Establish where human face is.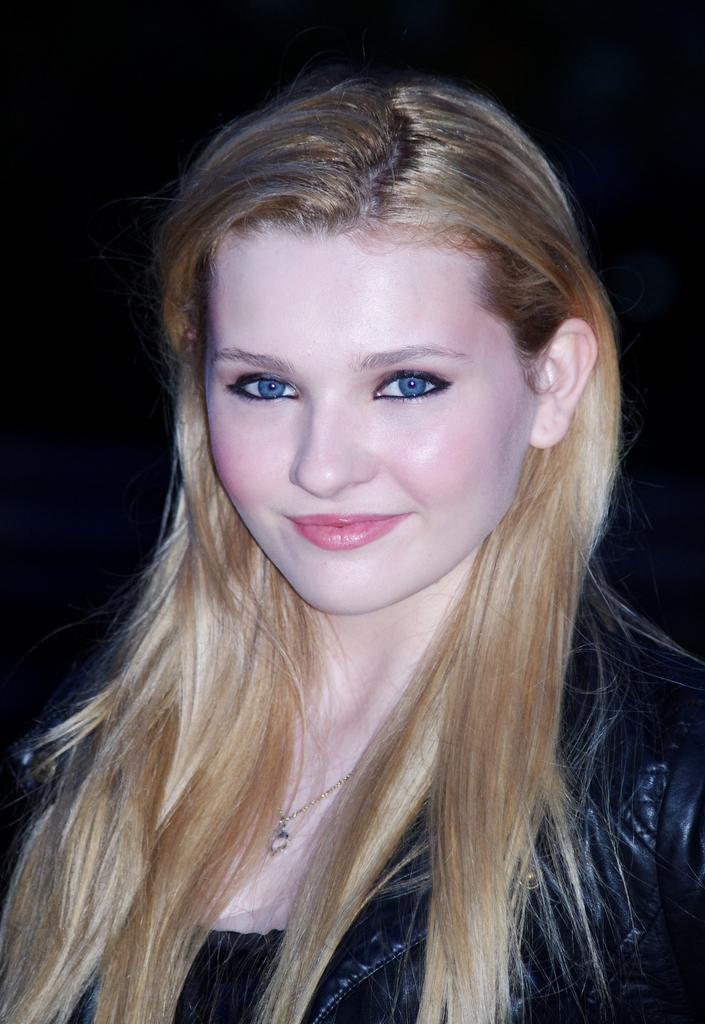
Established at crop(206, 223, 542, 615).
